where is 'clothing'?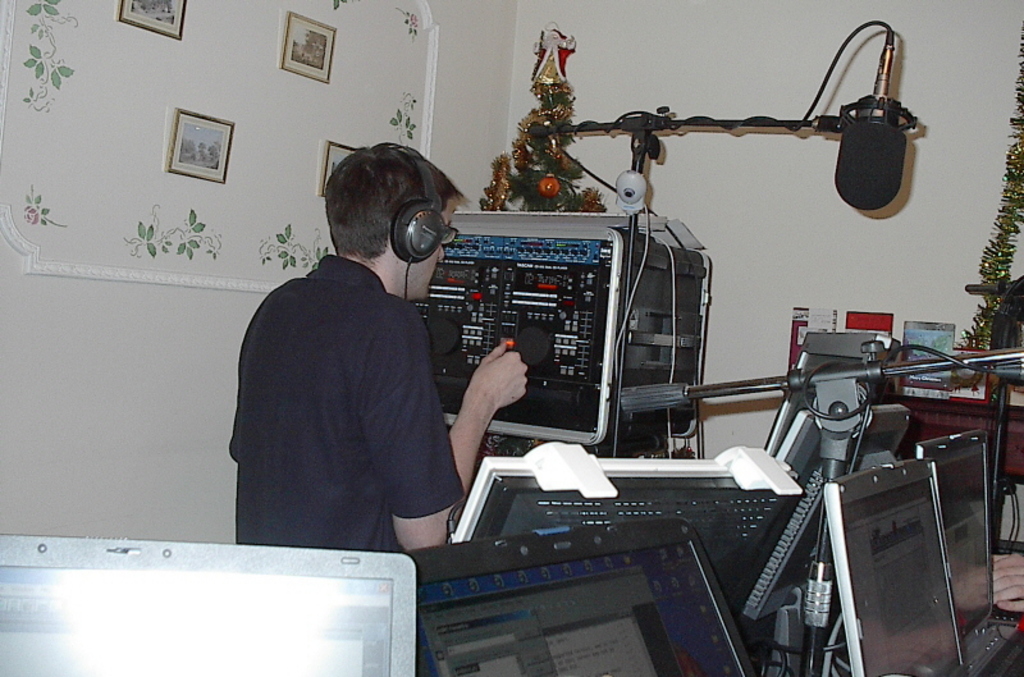
x1=218, y1=193, x2=466, y2=572.
